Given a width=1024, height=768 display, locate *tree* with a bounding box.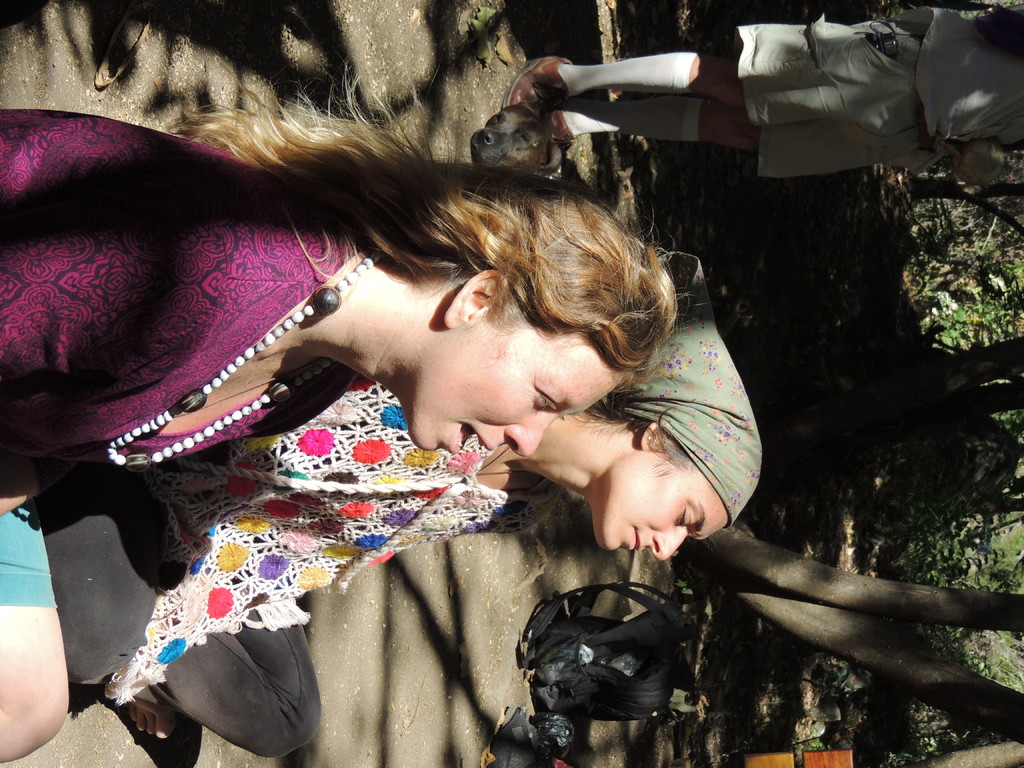
Located: box=[685, 520, 1023, 746].
